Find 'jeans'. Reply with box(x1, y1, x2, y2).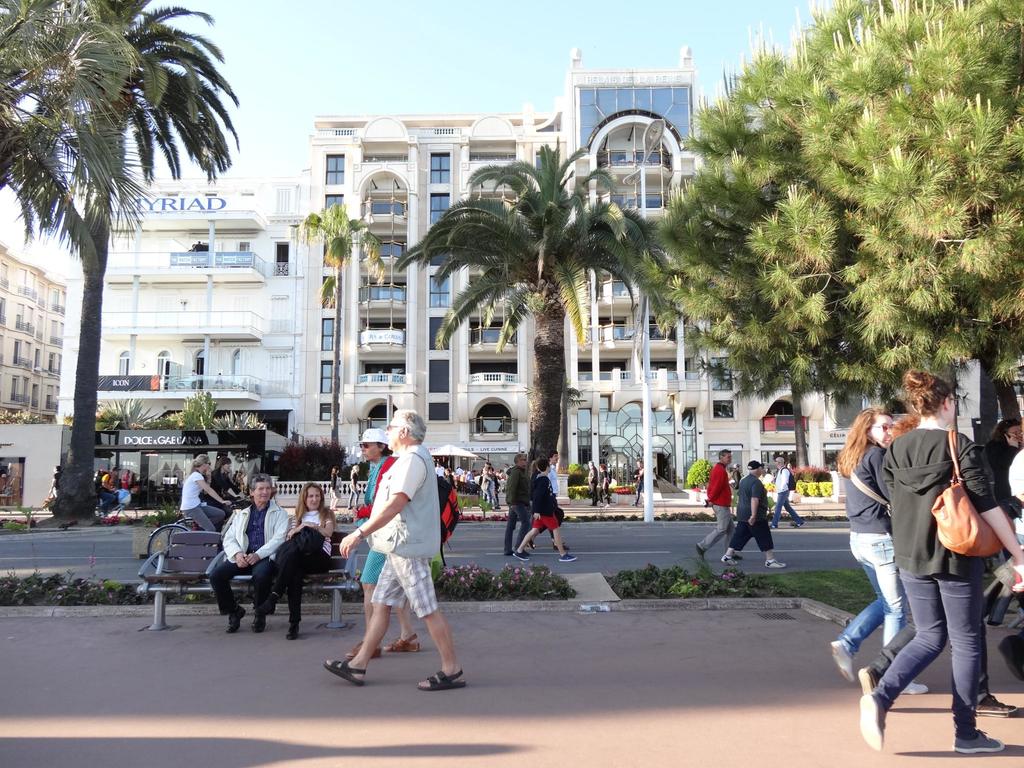
box(602, 484, 612, 504).
